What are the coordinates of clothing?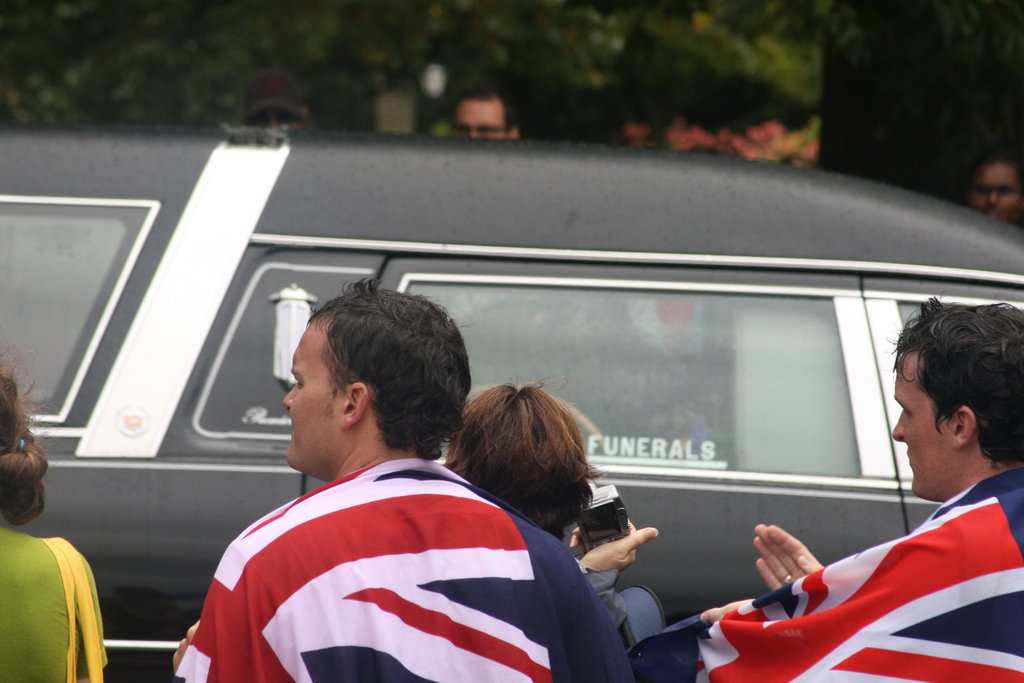
628,462,1023,682.
